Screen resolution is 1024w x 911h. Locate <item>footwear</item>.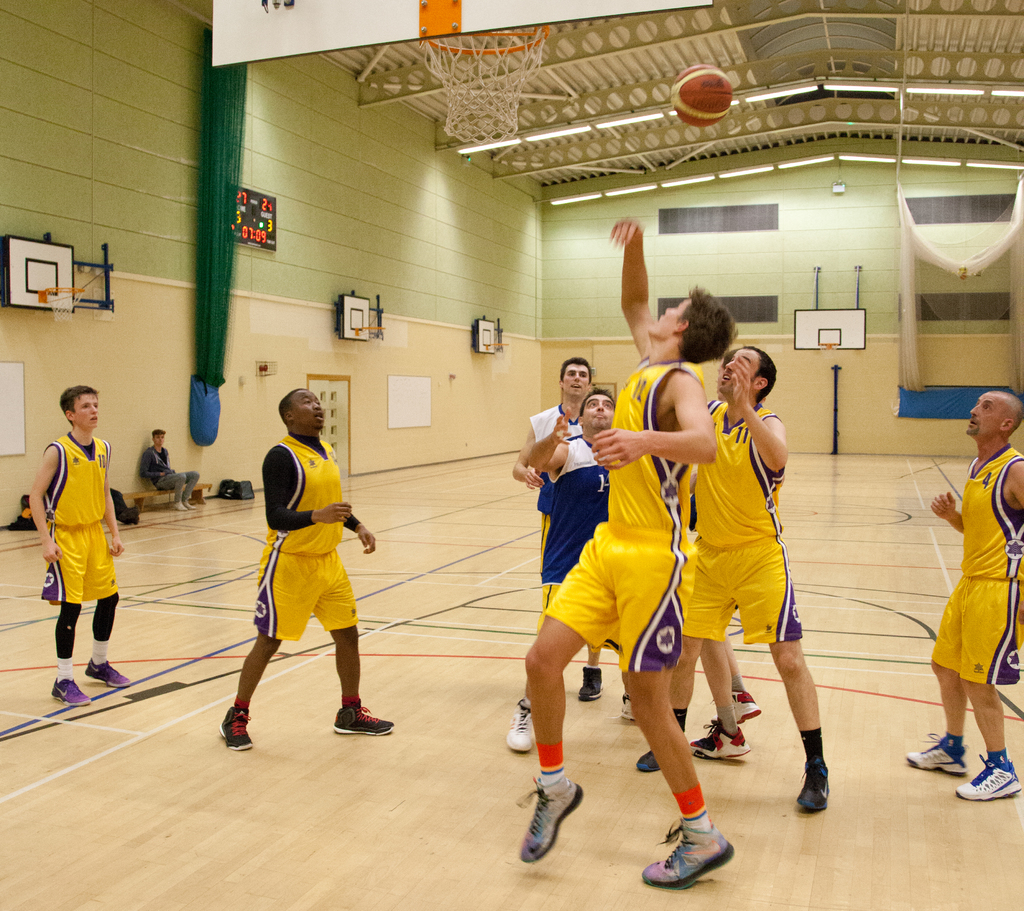
<bbox>86, 667, 129, 691</bbox>.
